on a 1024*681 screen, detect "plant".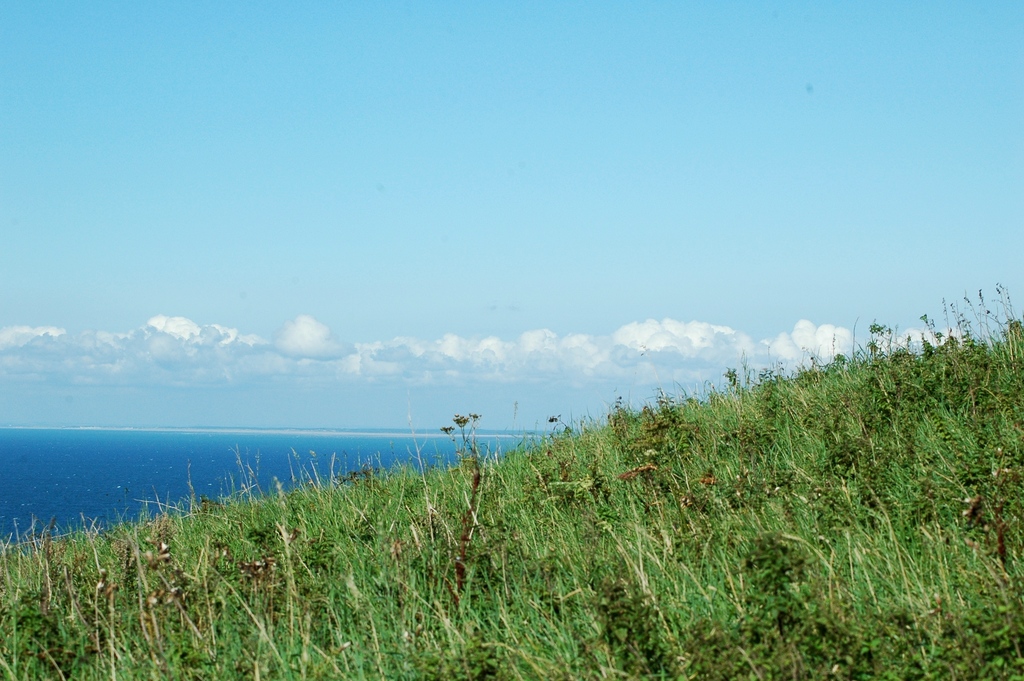
(left=442, top=406, right=479, bottom=472).
